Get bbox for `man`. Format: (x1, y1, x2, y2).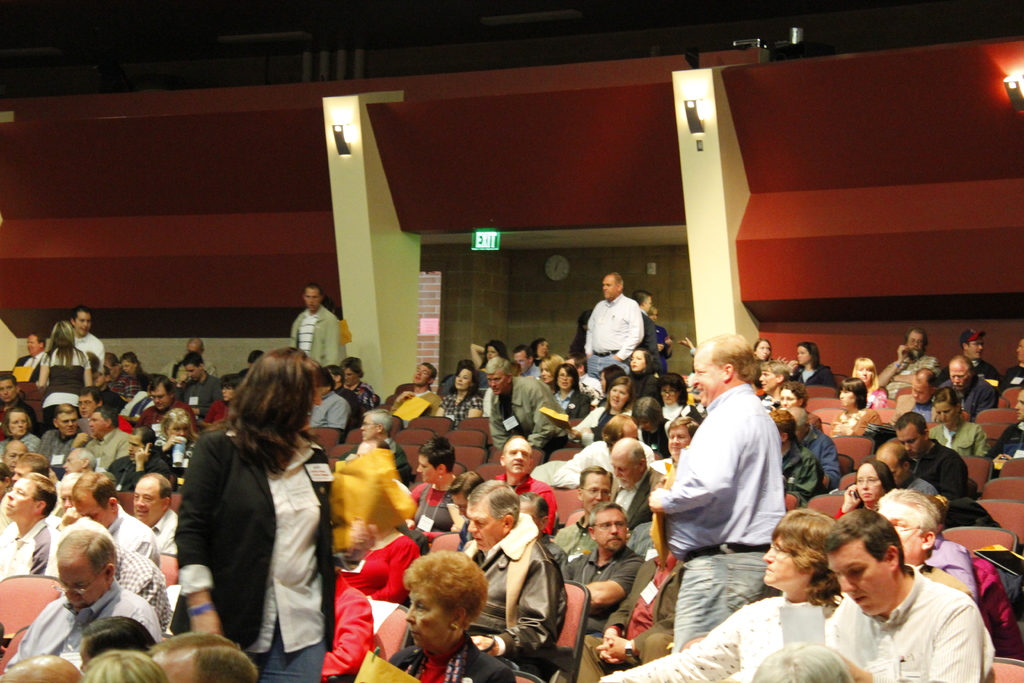
(1, 439, 32, 475).
